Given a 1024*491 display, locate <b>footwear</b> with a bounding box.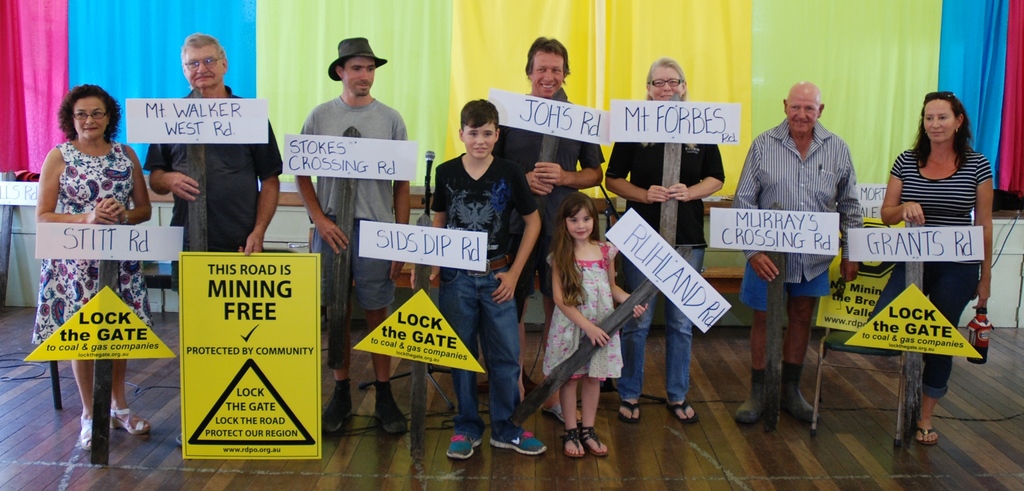
Located: (914, 423, 938, 445).
